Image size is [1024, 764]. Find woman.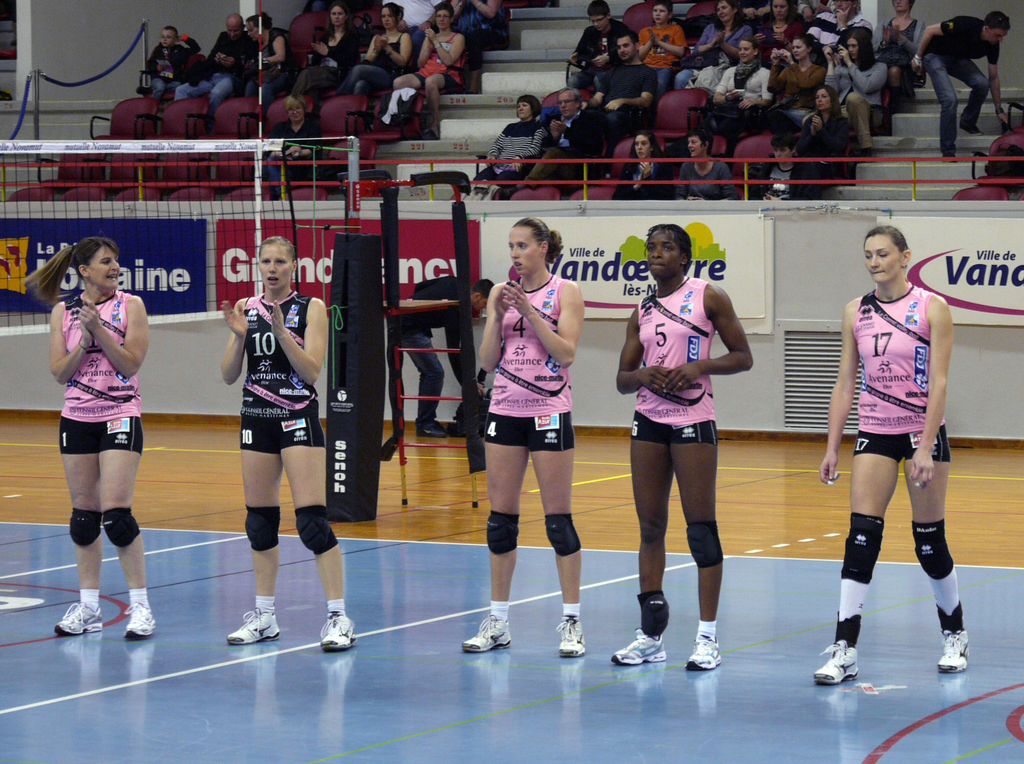
x1=327 y1=2 x2=411 y2=101.
